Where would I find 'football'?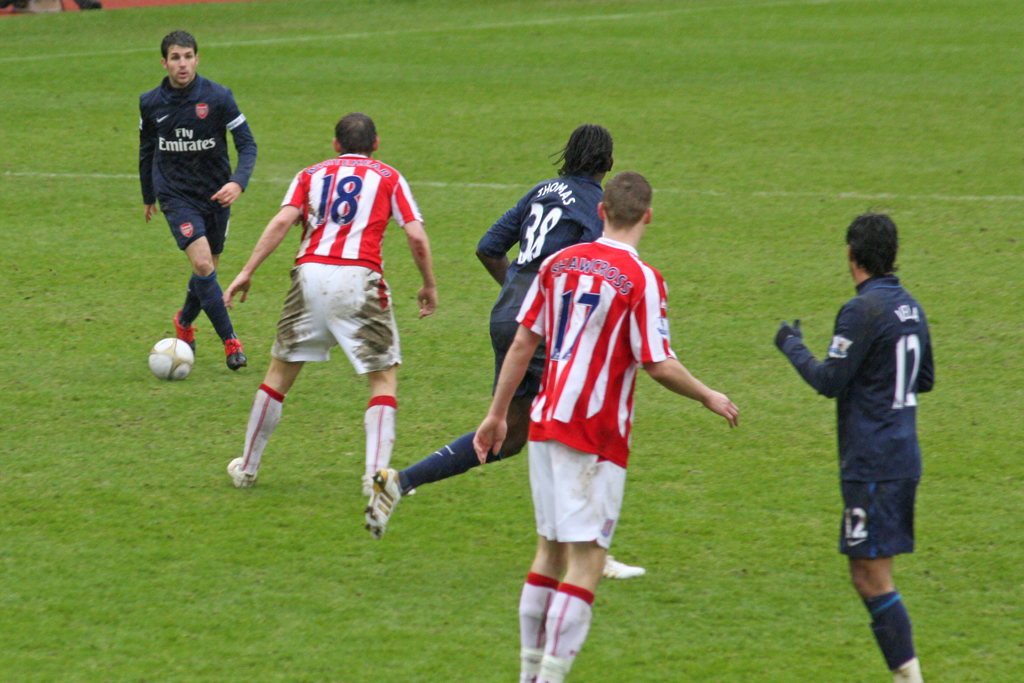
At {"left": 146, "top": 334, "right": 192, "bottom": 381}.
